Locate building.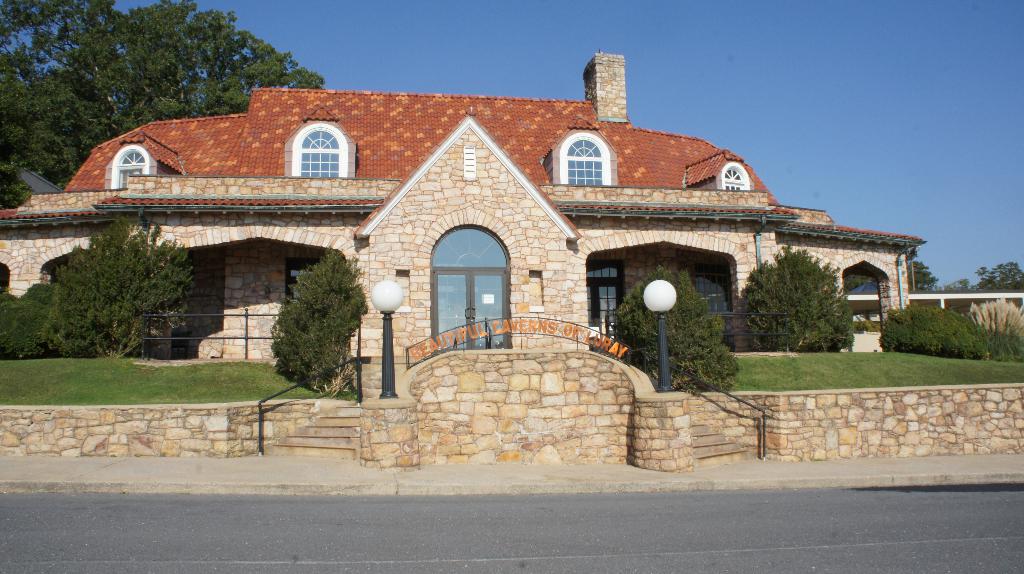
Bounding box: 0/51/925/384.
